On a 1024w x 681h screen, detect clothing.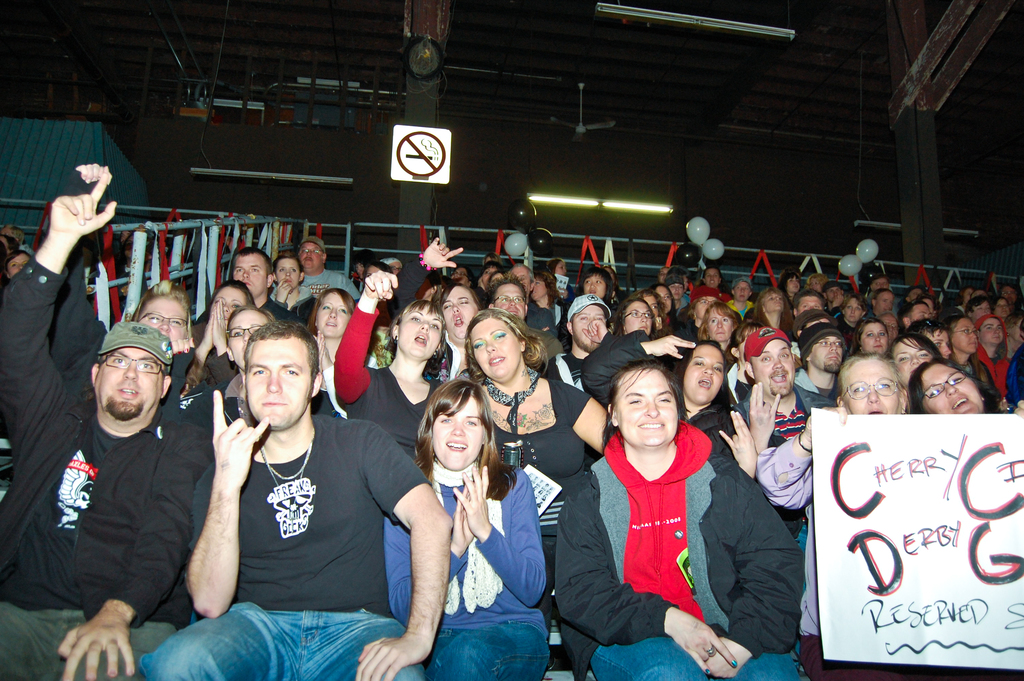
(left=755, top=429, right=939, bottom=680).
